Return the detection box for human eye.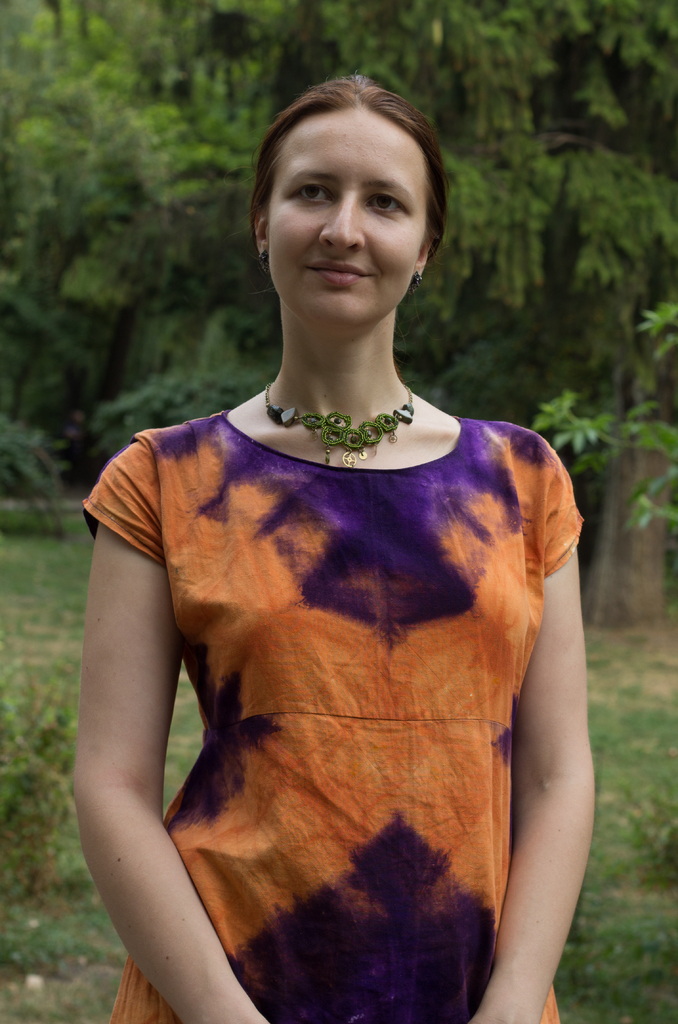
x1=277, y1=172, x2=339, y2=208.
